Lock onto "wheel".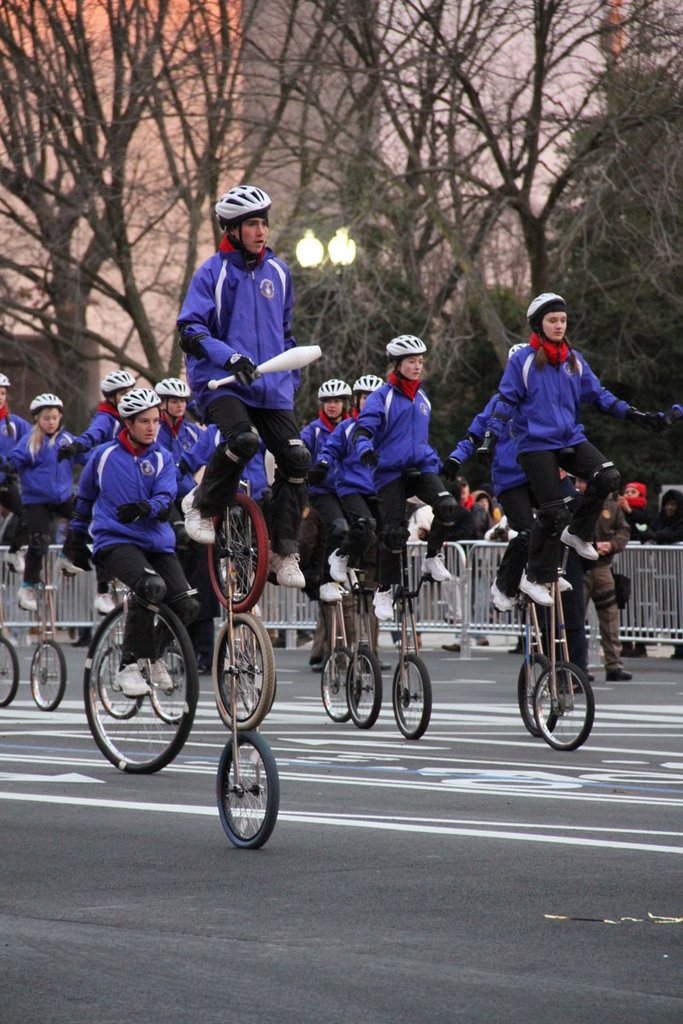
Locked: detection(236, 649, 267, 711).
